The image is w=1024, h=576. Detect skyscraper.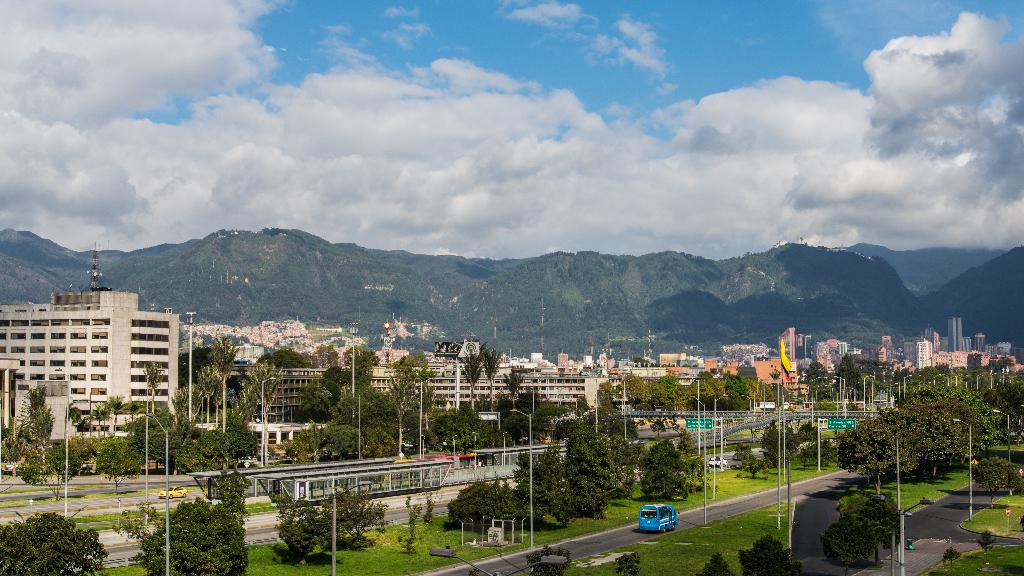
Detection: bbox=[771, 324, 796, 361].
